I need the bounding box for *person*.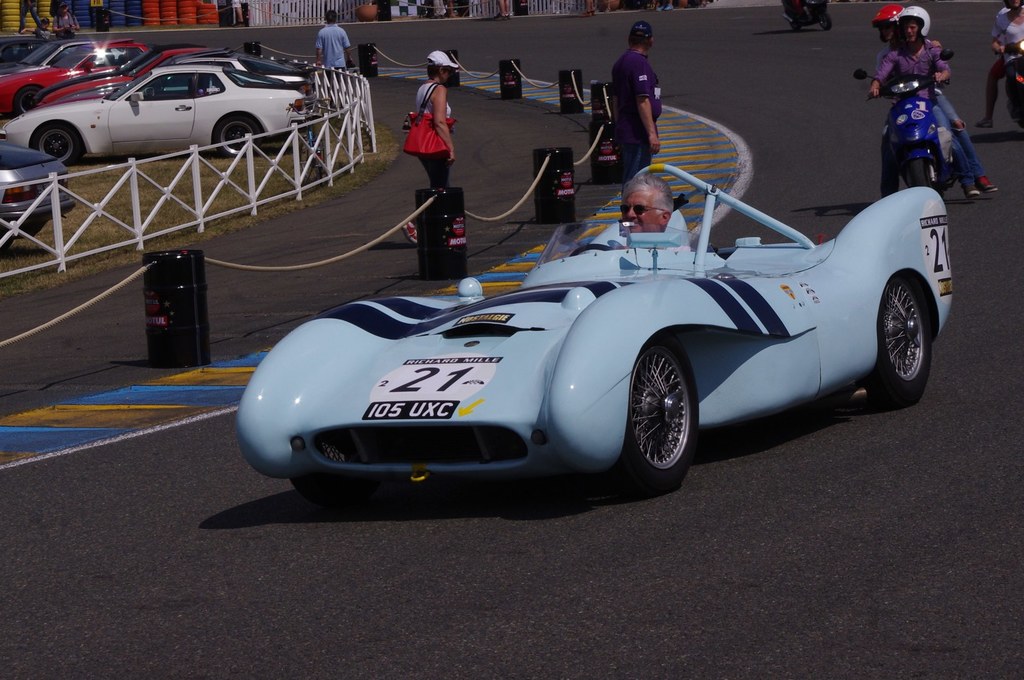
Here it is: pyautogui.locateOnScreen(581, 1, 598, 19).
